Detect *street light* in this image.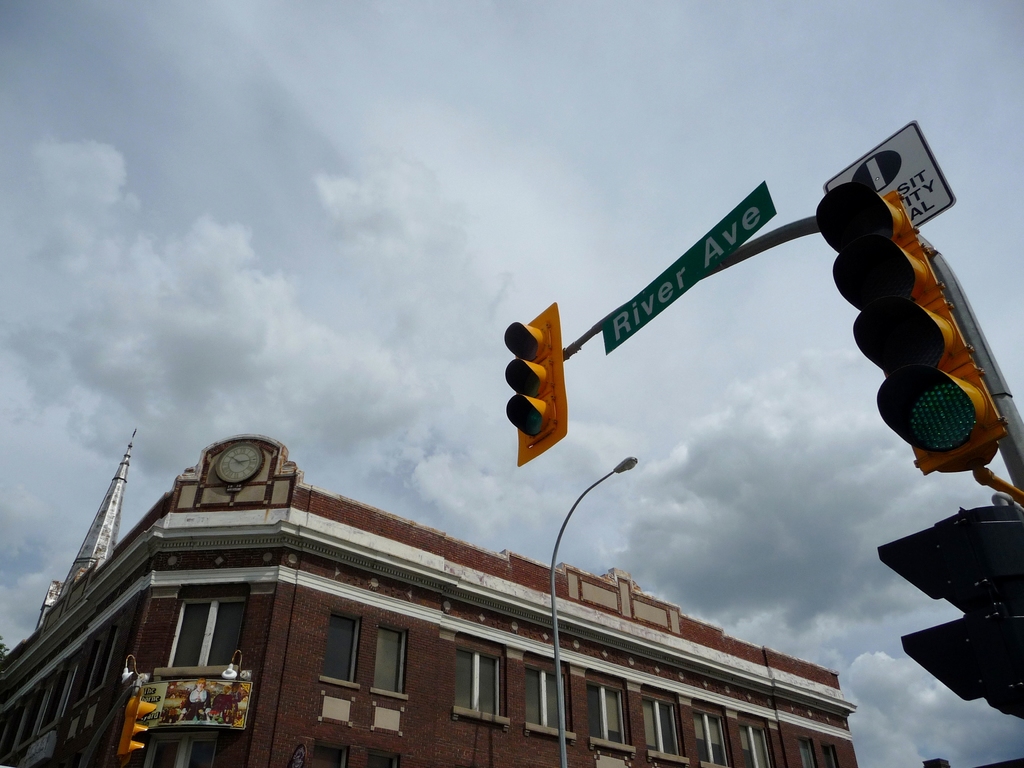
Detection: <box>549,455,633,762</box>.
